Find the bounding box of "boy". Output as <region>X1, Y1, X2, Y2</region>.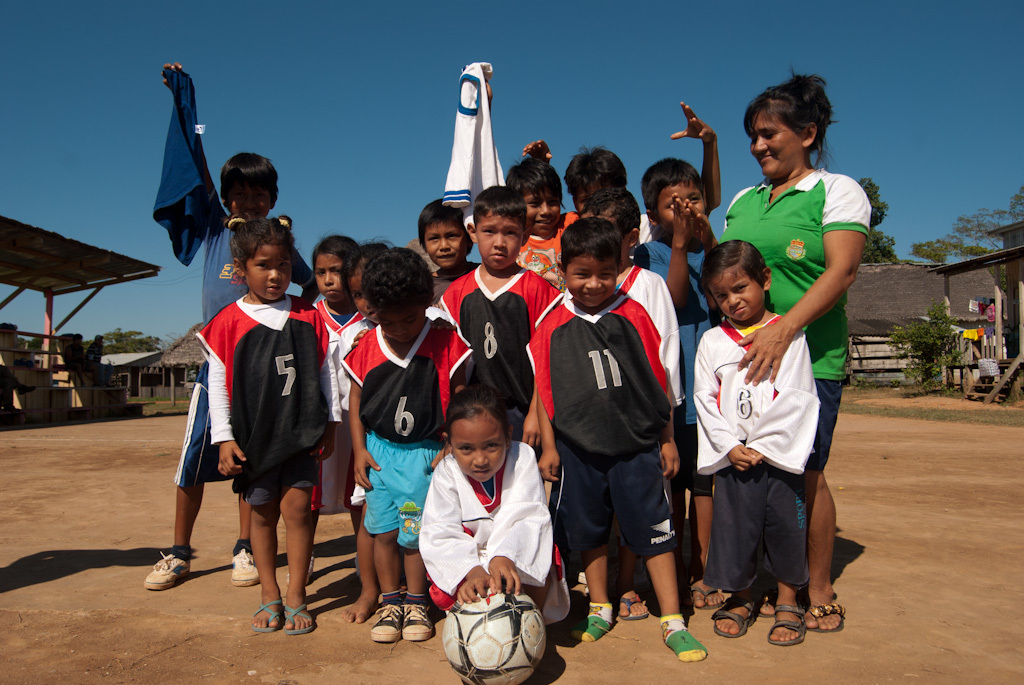
<region>141, 62, 320, 592</region>.
